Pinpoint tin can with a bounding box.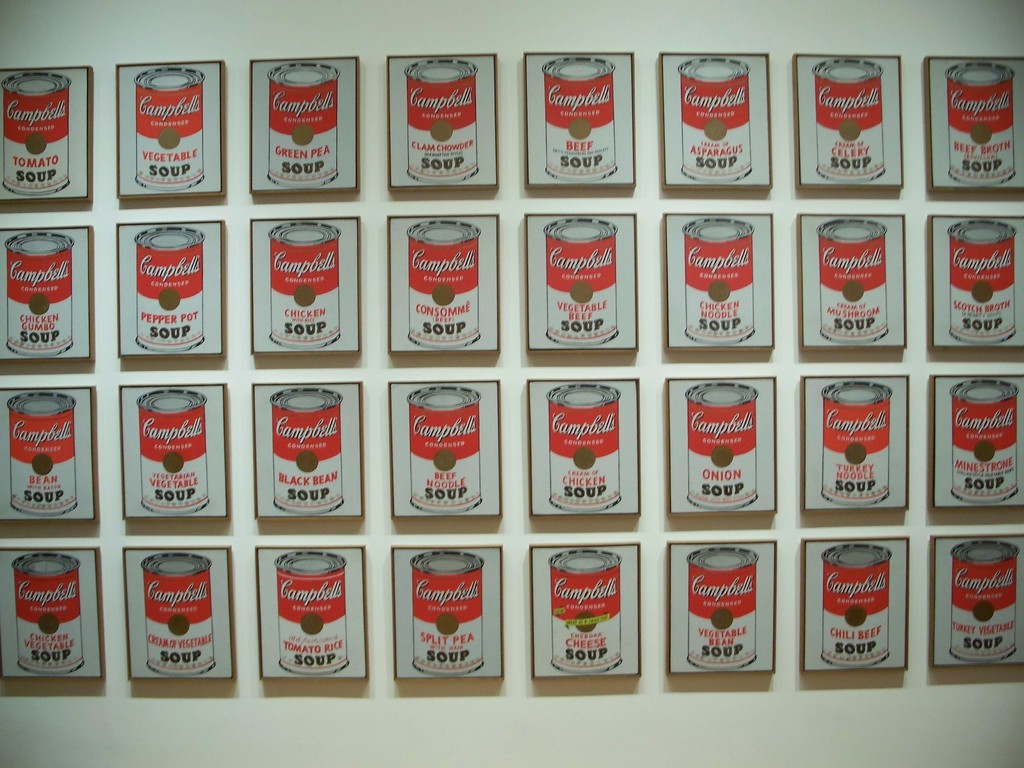
<box>546,545,614,678</box>.
